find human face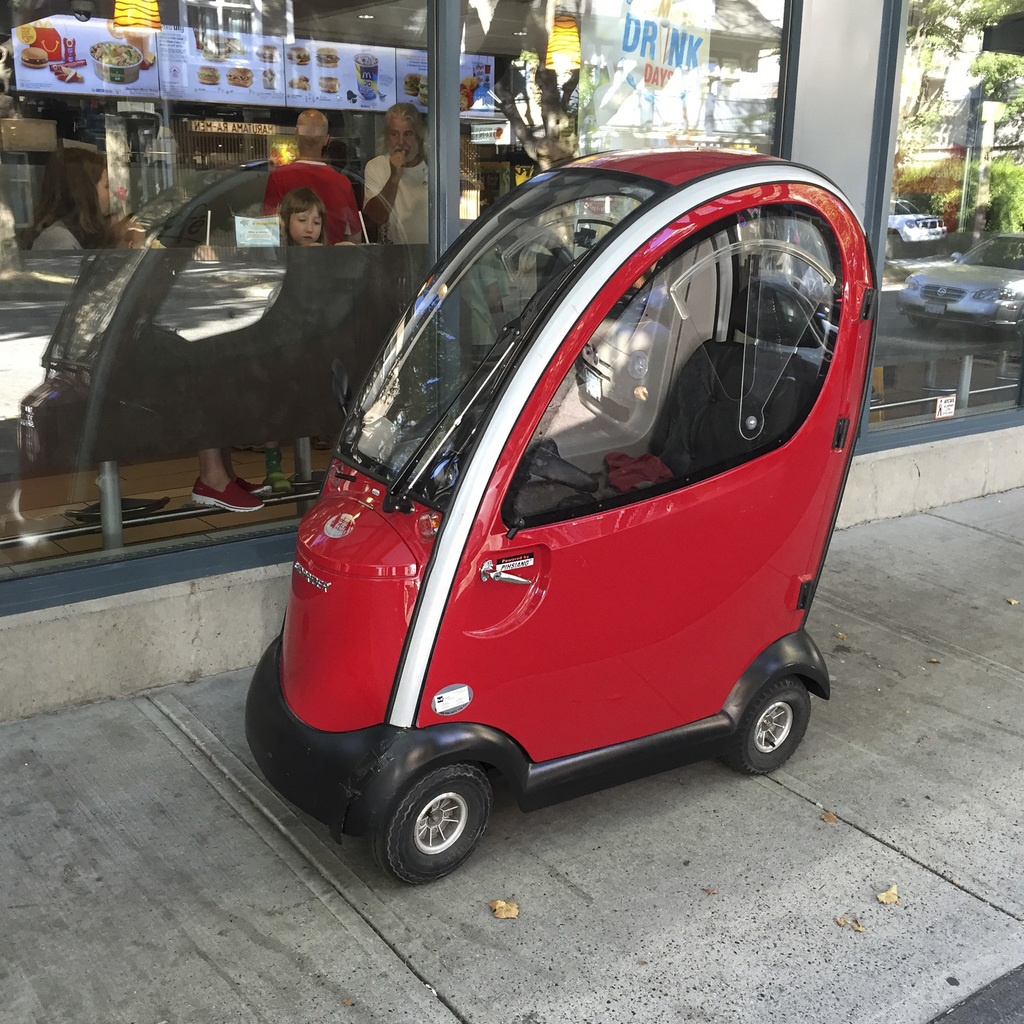
Rect(101, 174, 116, 206)
